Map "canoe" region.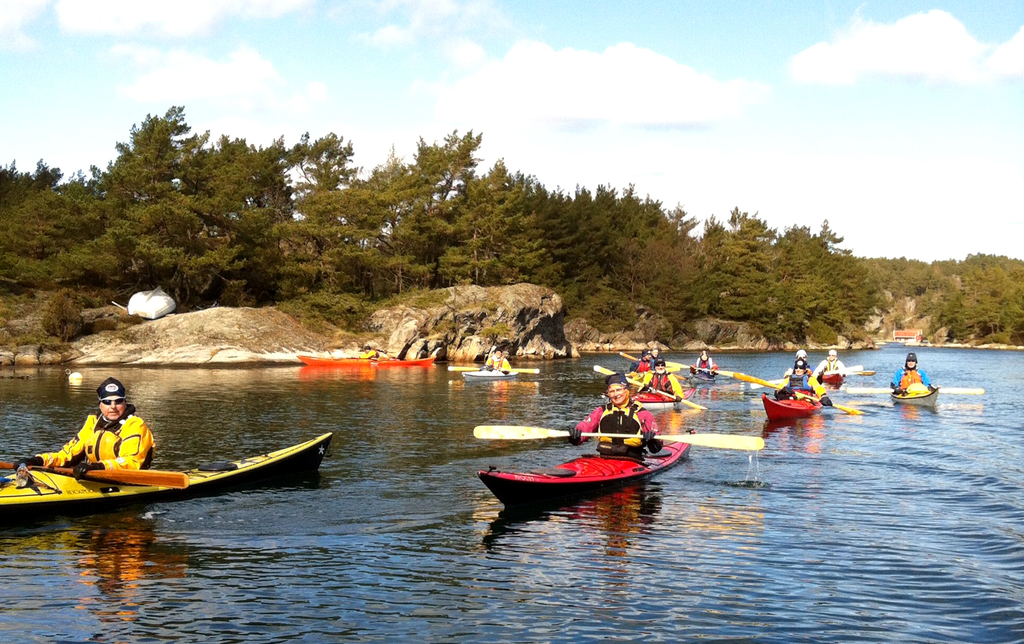
Mapped to region(761, 393, 827, 423).
